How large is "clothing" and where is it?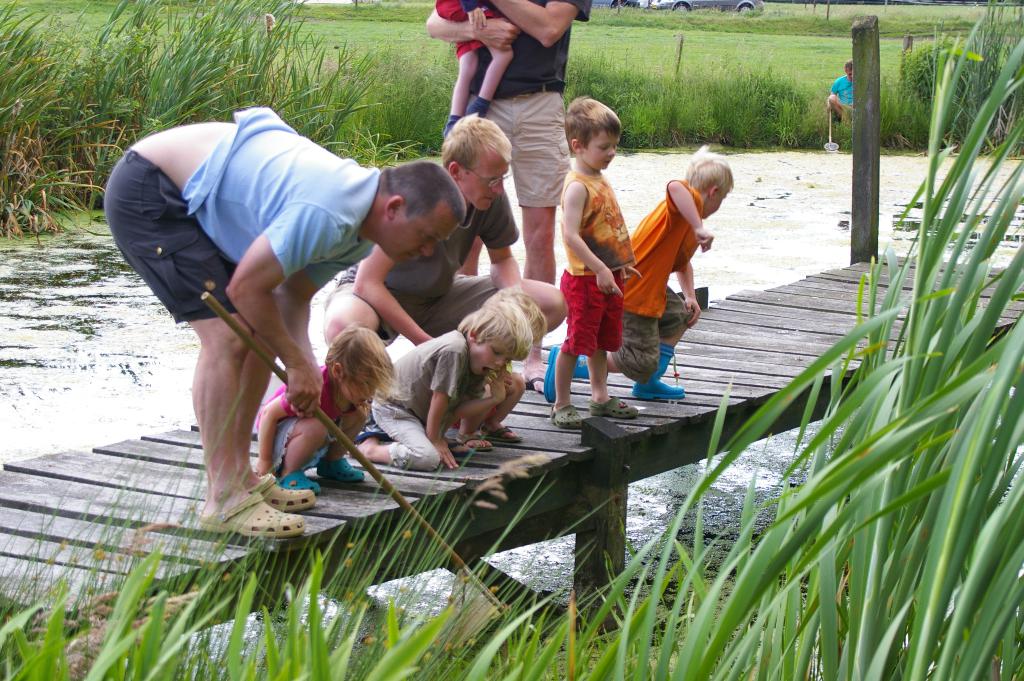
Bounding box: 424, 0, 507, 62.
